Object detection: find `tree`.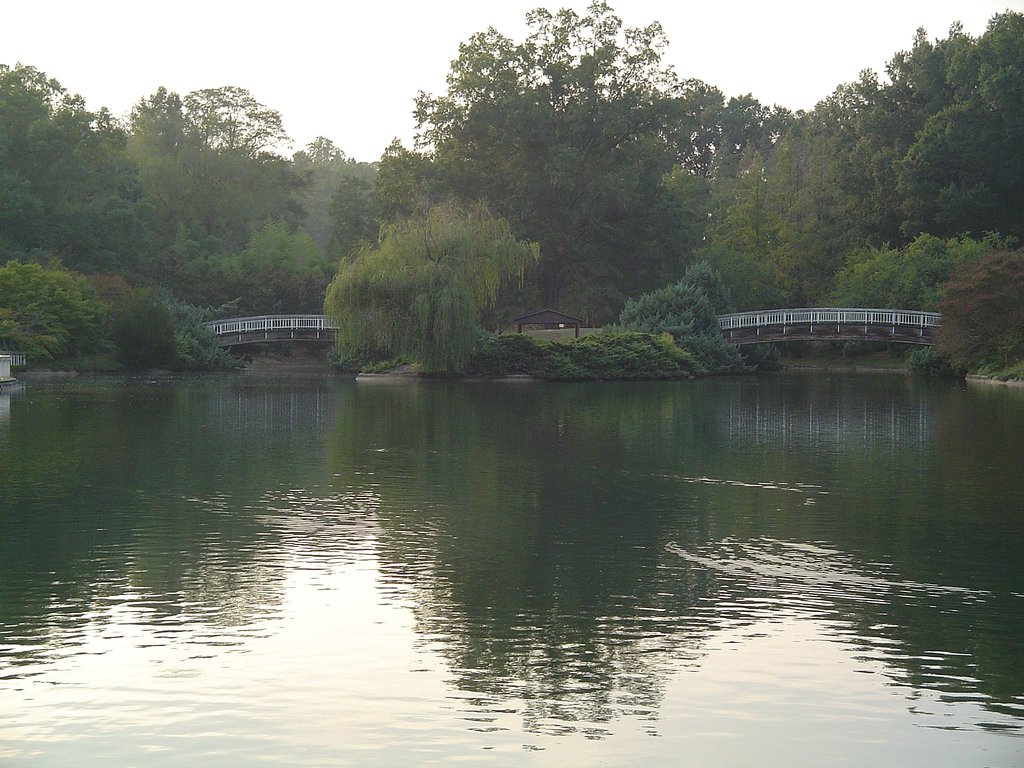
locate(324, 173, 540, 358).
